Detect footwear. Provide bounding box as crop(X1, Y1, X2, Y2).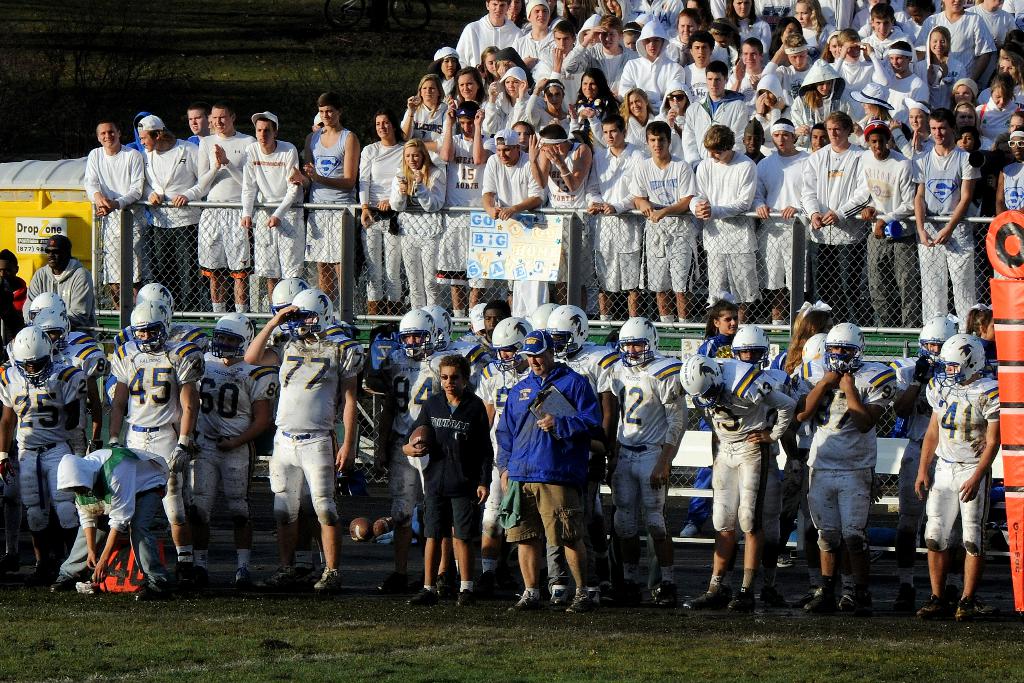
crop(508, 586, 541, 611).
